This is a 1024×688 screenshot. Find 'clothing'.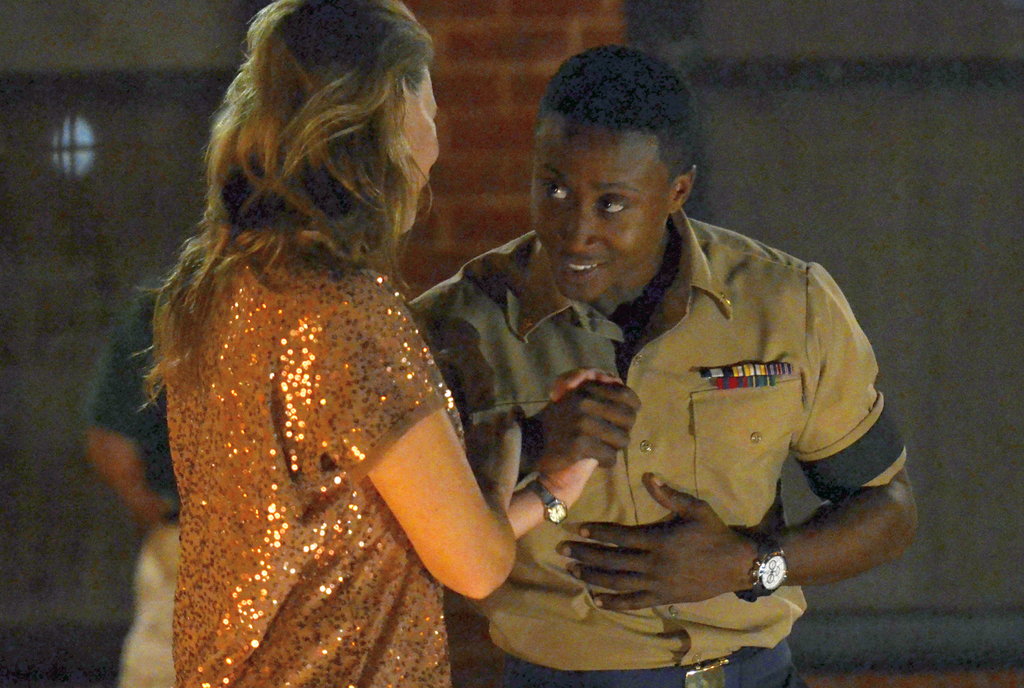
Bounding box: (left=171, top=205, right=471, bottom=687).
